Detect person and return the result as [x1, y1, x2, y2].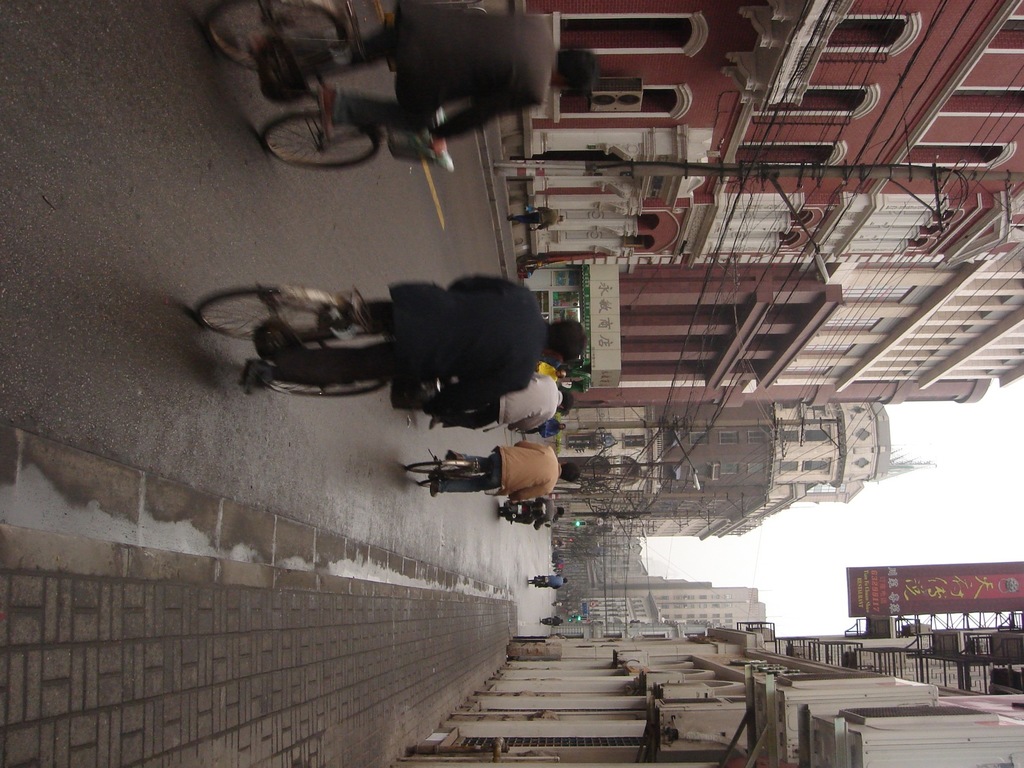
[538, 569, 567, 589].
